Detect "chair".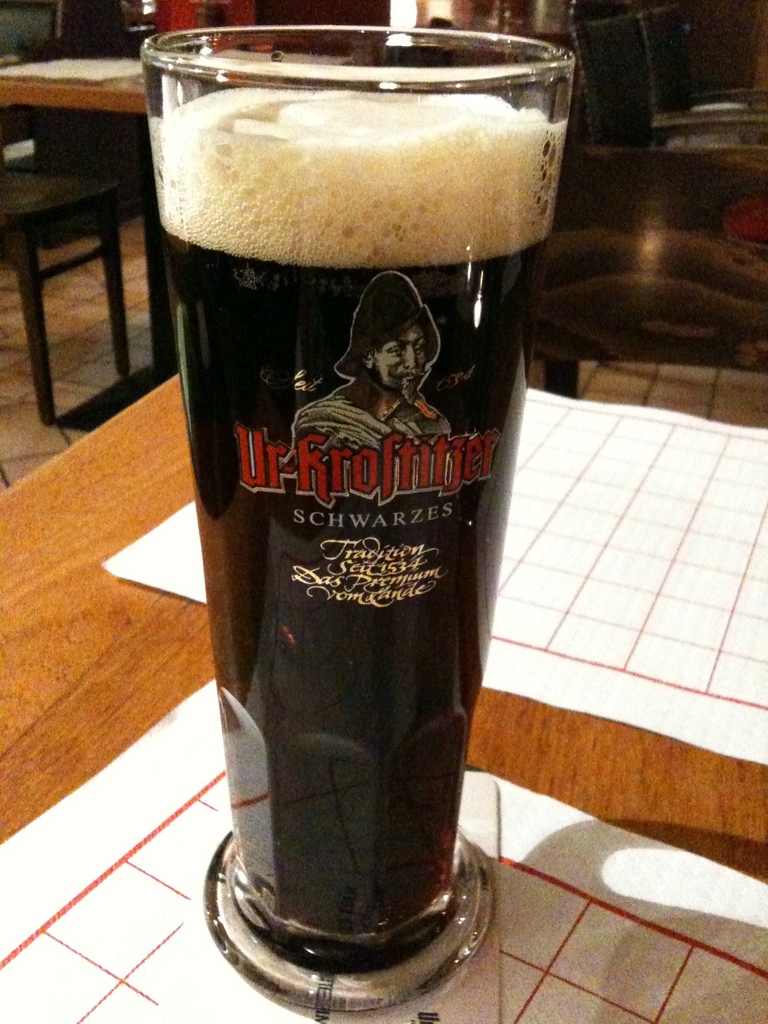
Detected at 1, 159, 123, 426.
